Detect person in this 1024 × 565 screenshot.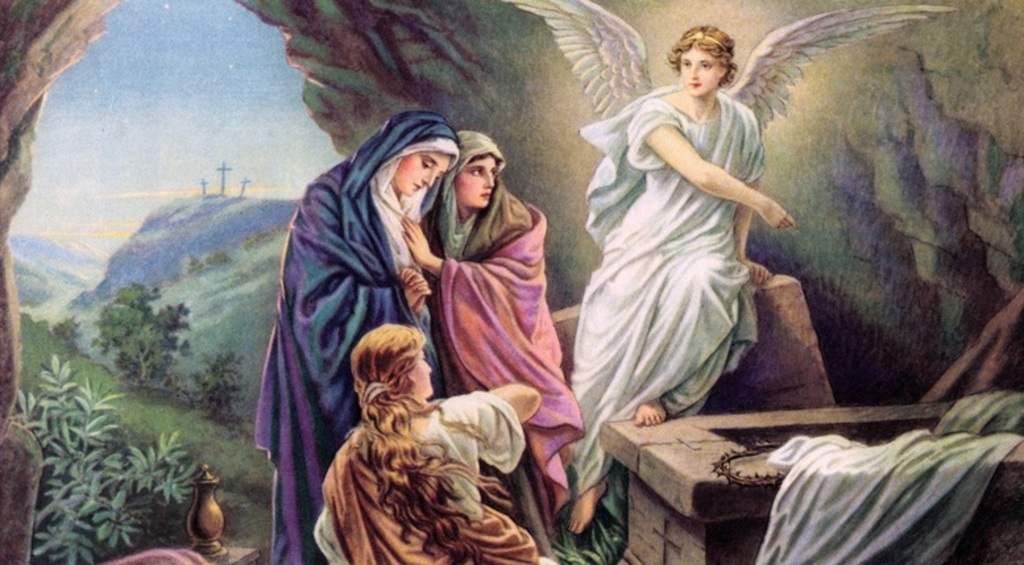
Detection: pyautogui.locateOnScreen(311, 320, 540, 564).
